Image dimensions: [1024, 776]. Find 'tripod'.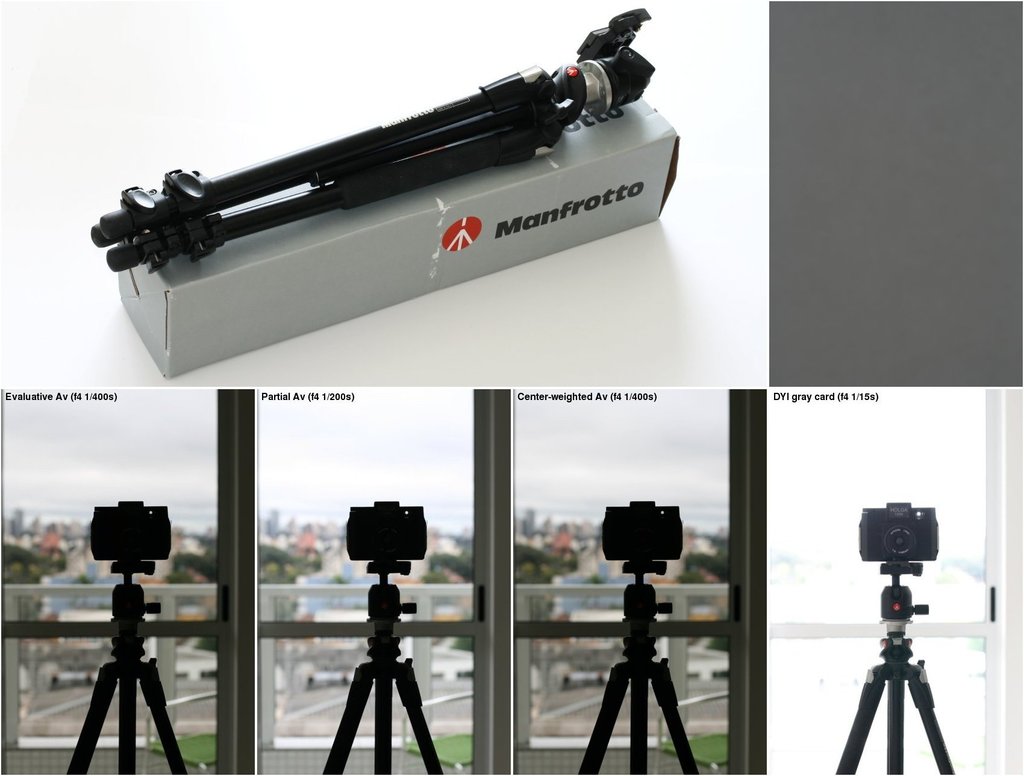
<region>64, 562, 187, 775</region>.
